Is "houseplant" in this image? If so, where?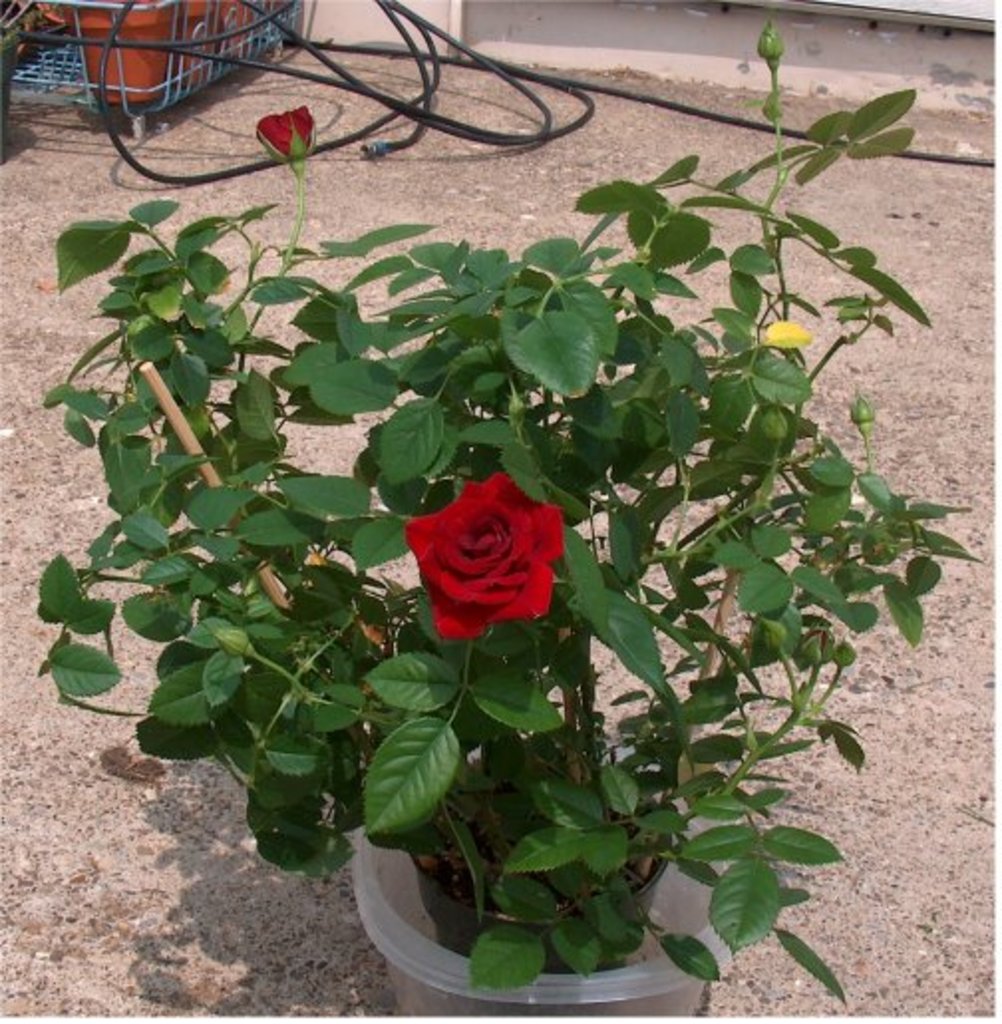
Yes, at bbox(58, 85, 992, 1008).
